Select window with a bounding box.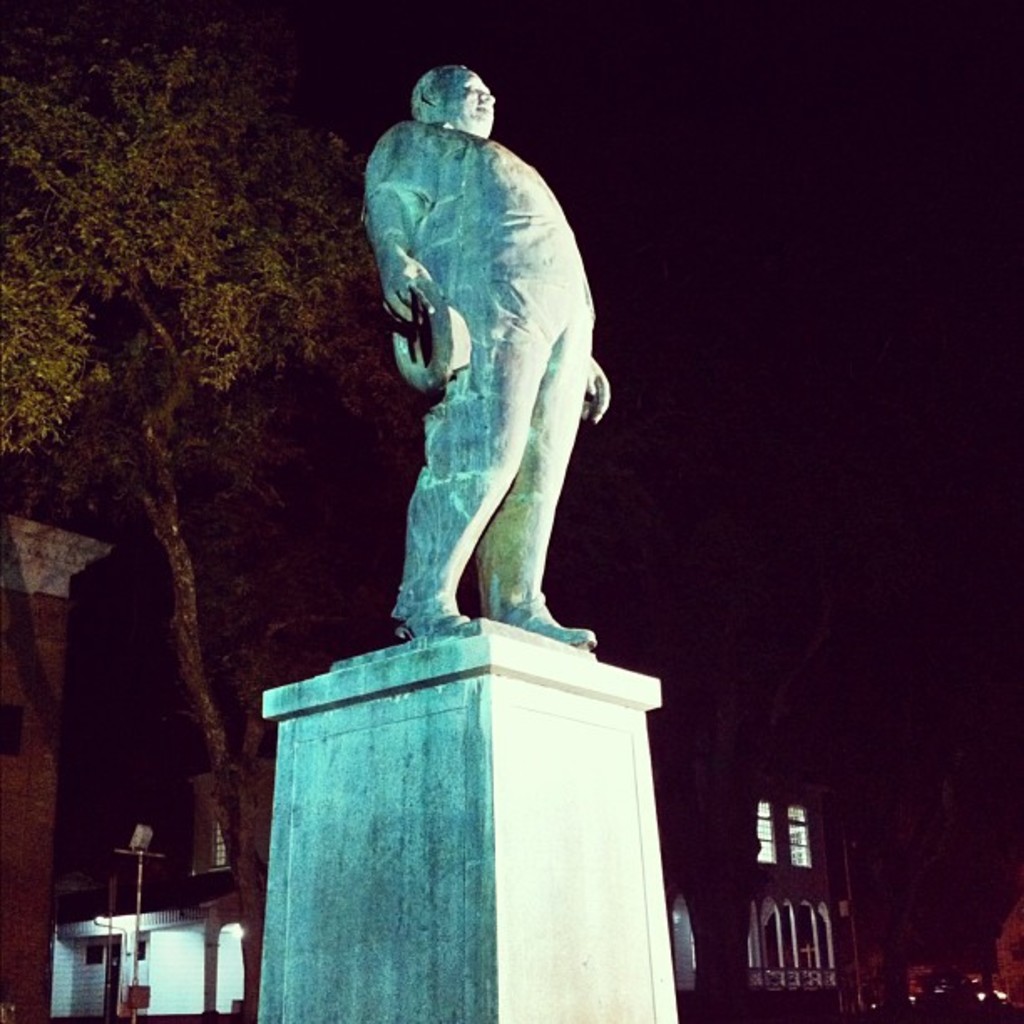
rect(756, 801, 820, 875).
